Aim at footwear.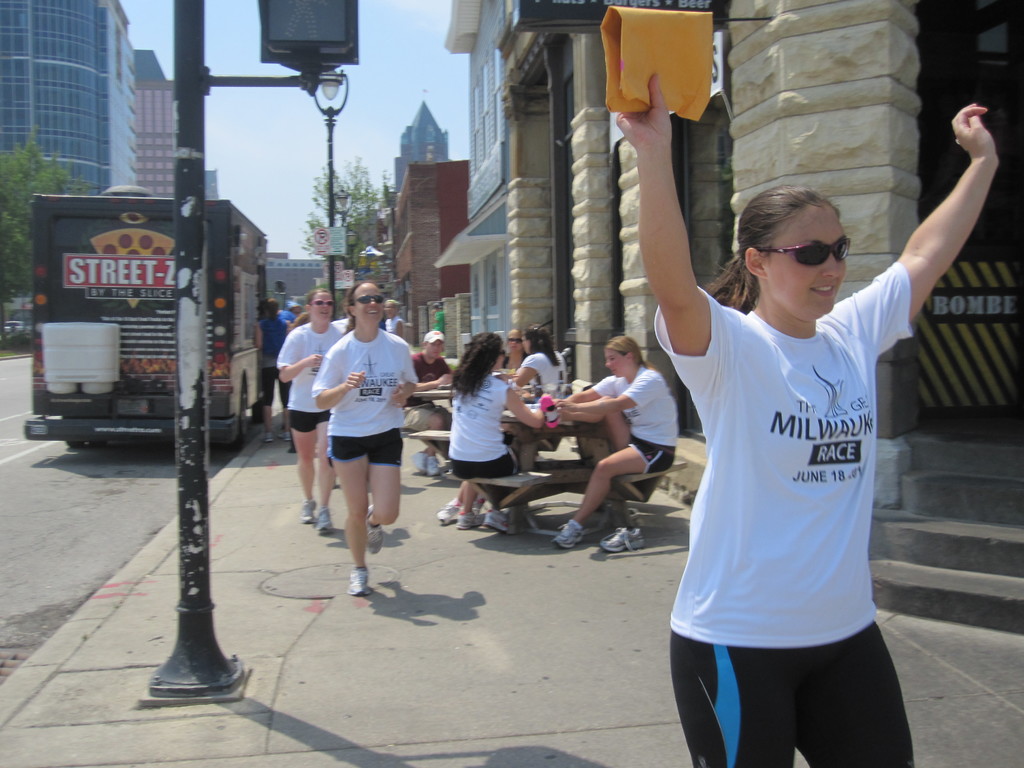
Aimed at BBox(277, 432, 293, 444).
